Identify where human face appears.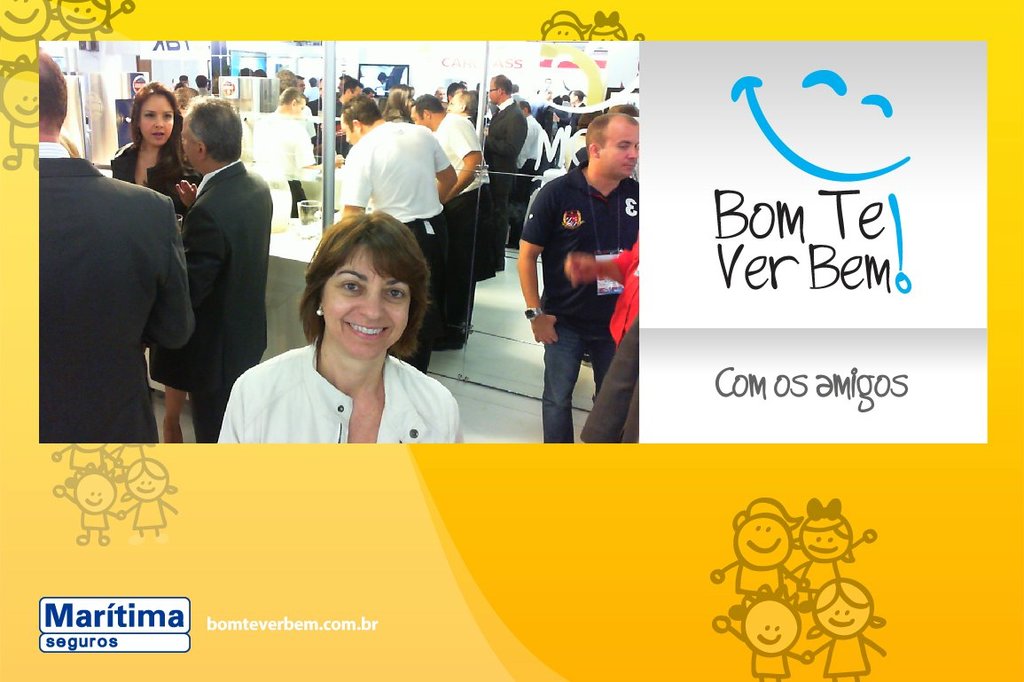
Appears at (x1=141, y1=93, x2=173, y2=145).
